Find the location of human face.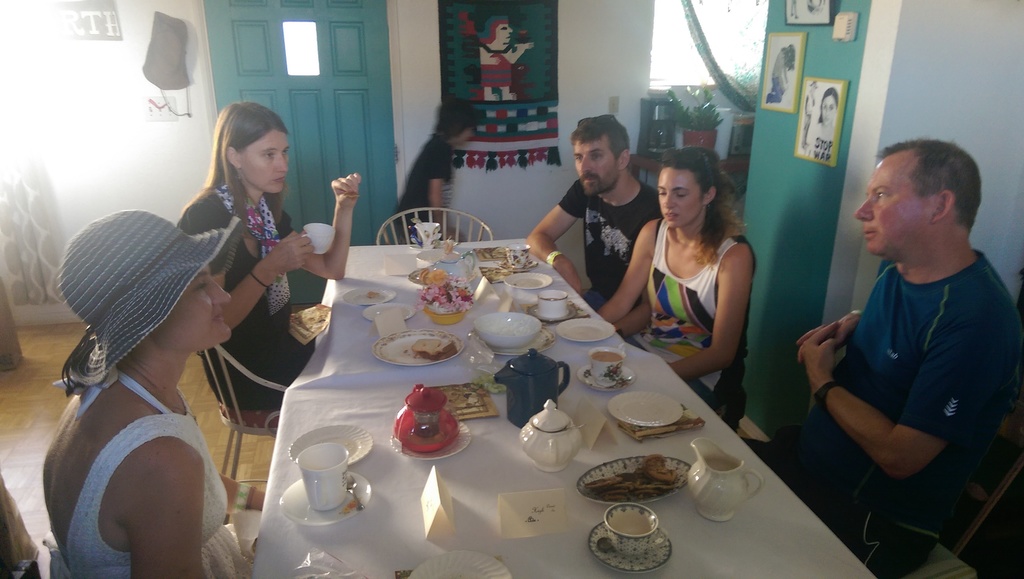
Location: <region>493, 25, 515, 44</region>.
